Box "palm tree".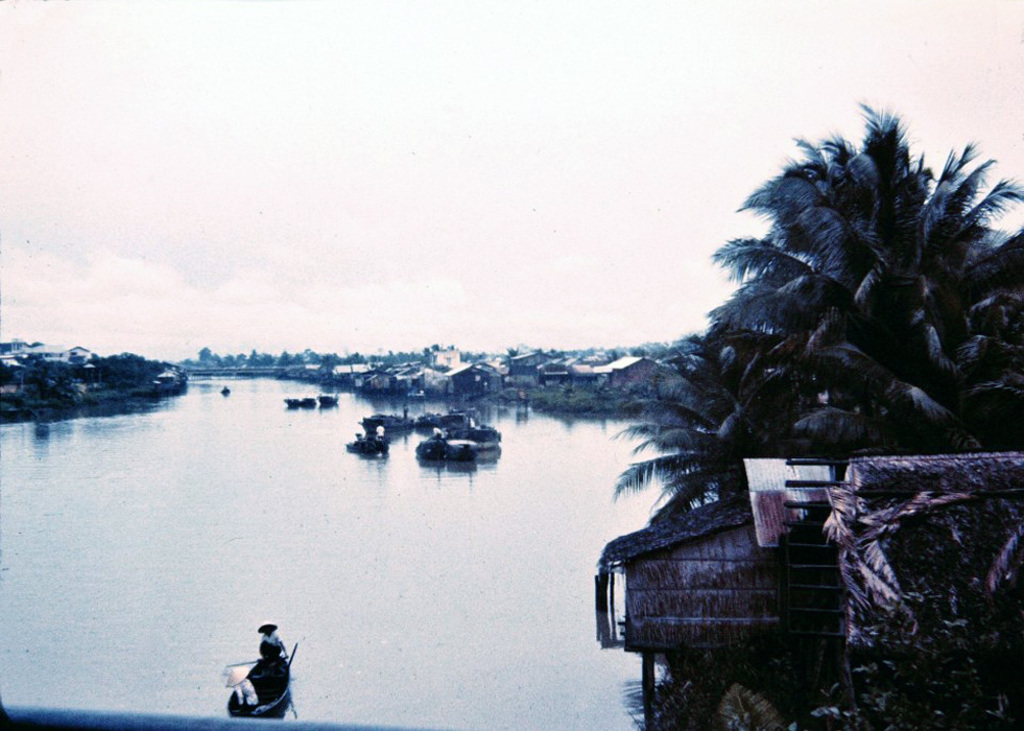
883:277:1023:495.
